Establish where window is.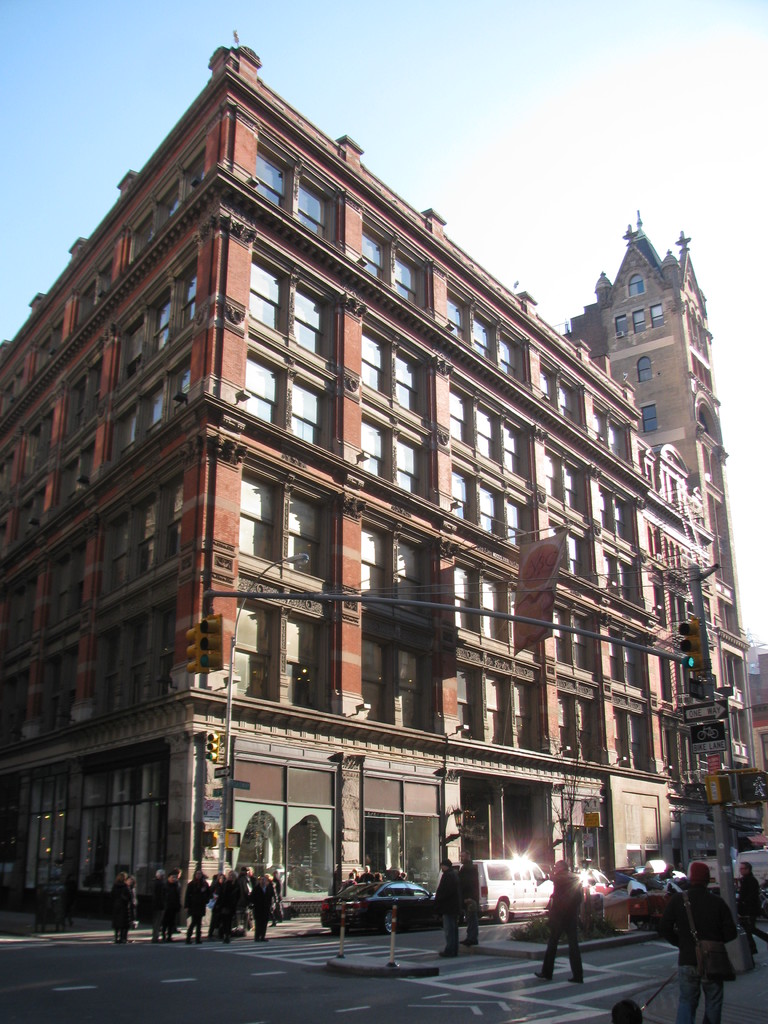
Established at box(46, 660, 58, 730).
